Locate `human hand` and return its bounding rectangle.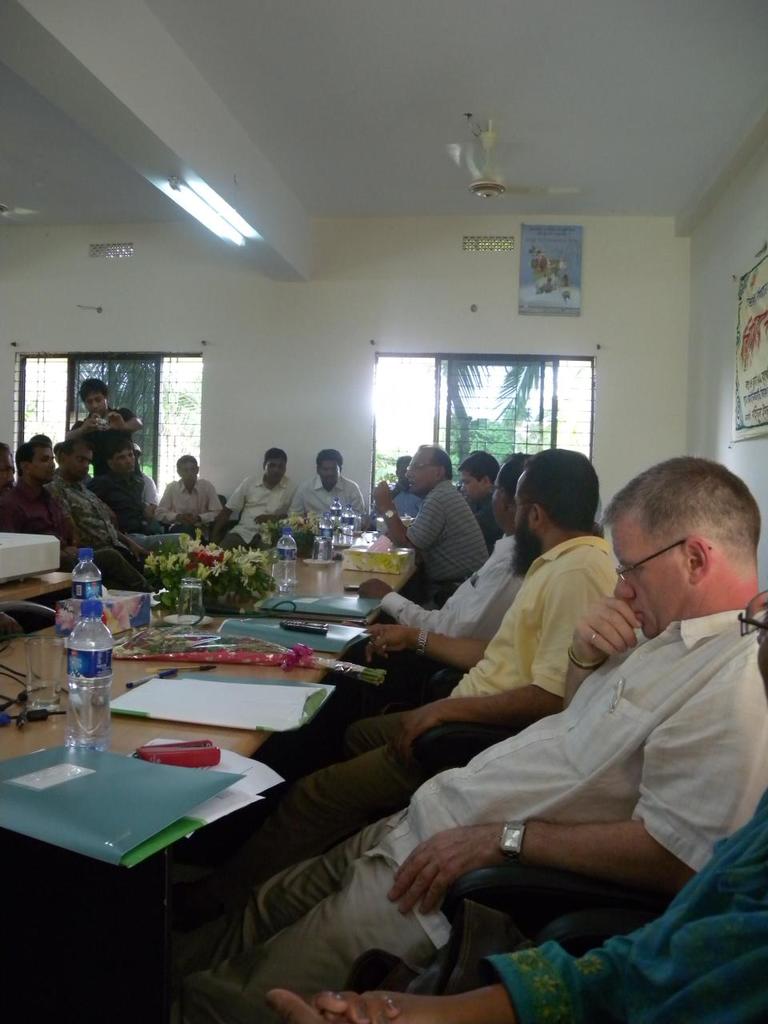
{"left": 357, "top": 990, "right": 441, "bottom": 1023}.
